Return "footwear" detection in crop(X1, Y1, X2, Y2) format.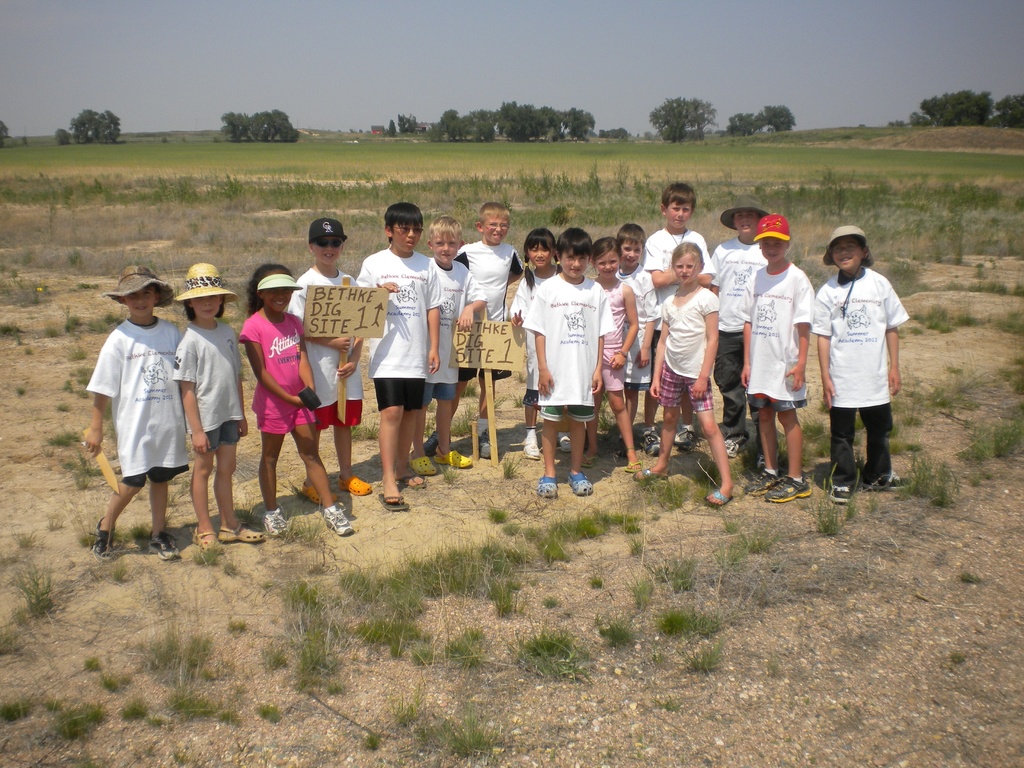
crop(706, 484, 731, 505).
